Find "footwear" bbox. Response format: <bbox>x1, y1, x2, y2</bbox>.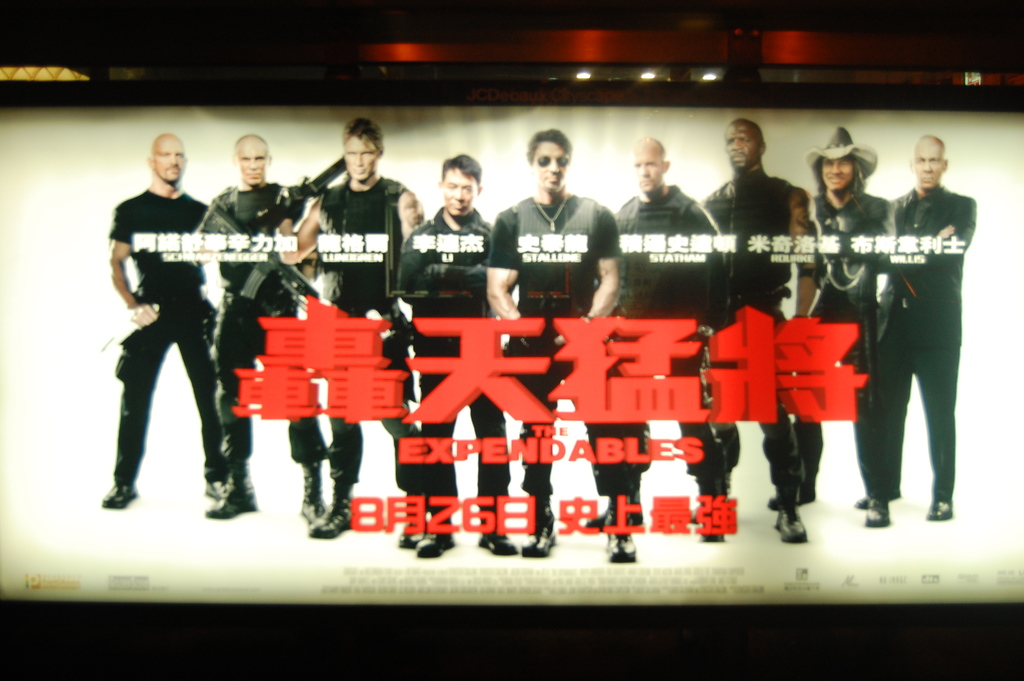
<bbox>922, 489, 952, 517</bbox>.
